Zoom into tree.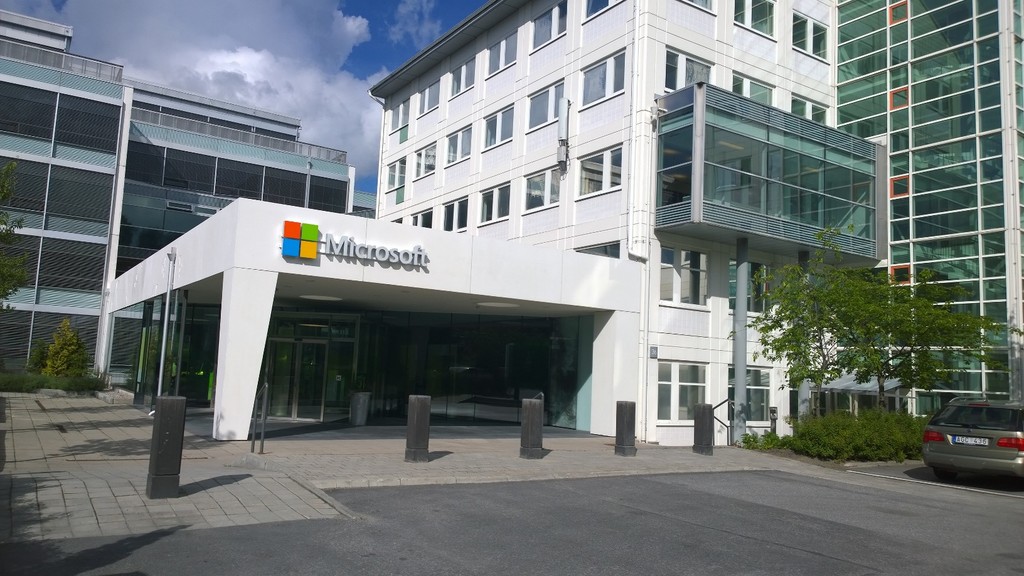
Zoom target: Rect(727, 235, 992, 434).
